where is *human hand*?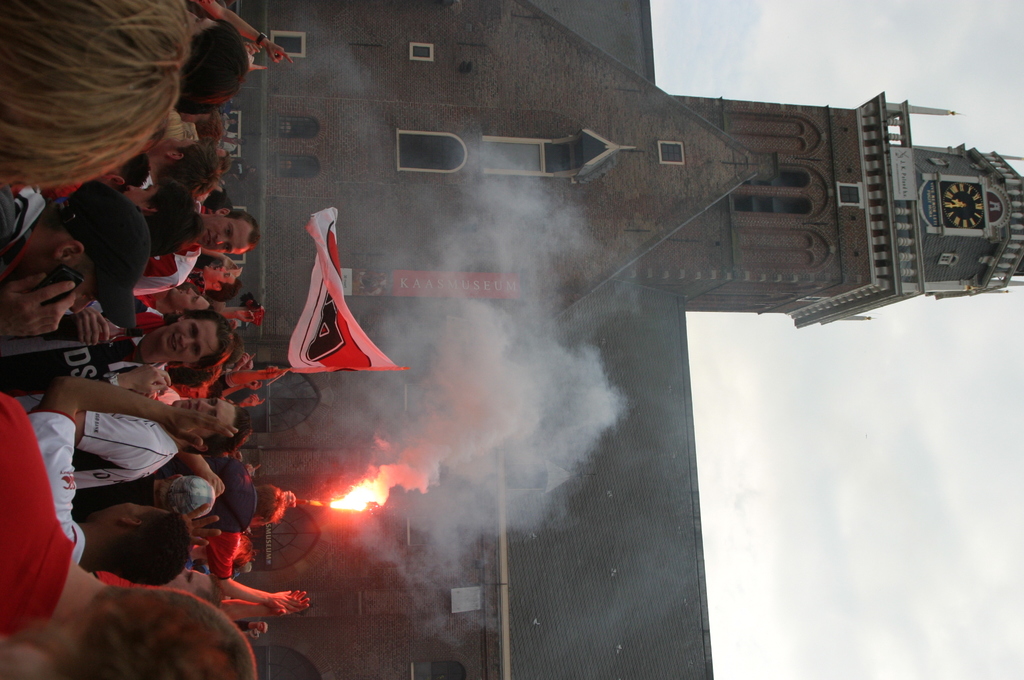
127, 361, 173, 398.
